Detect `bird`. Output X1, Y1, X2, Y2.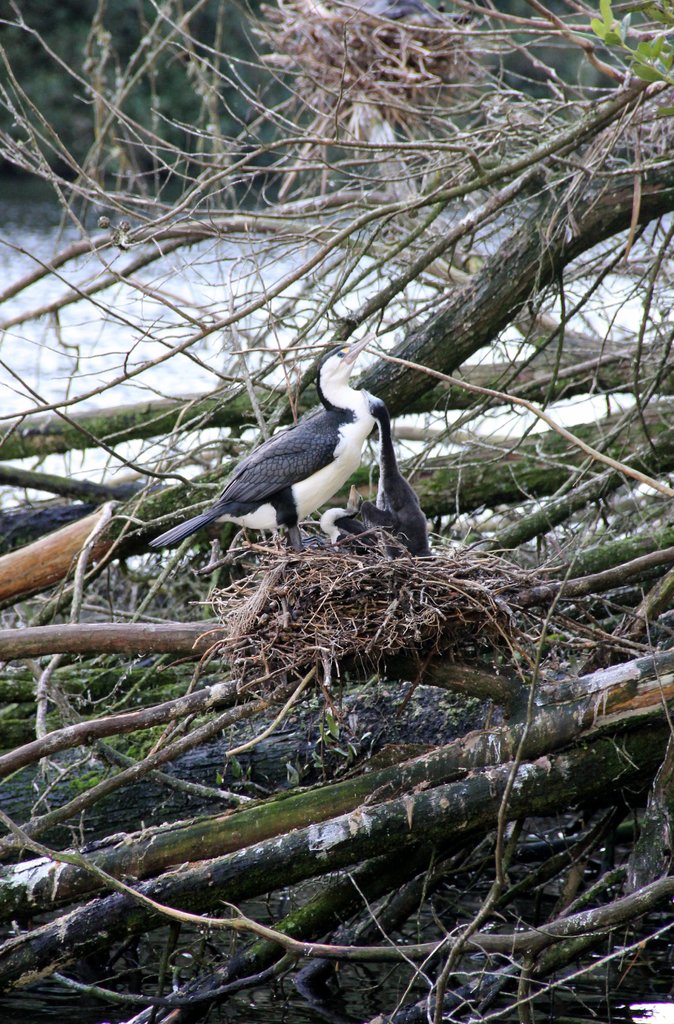
315, 480, 370, 547.
